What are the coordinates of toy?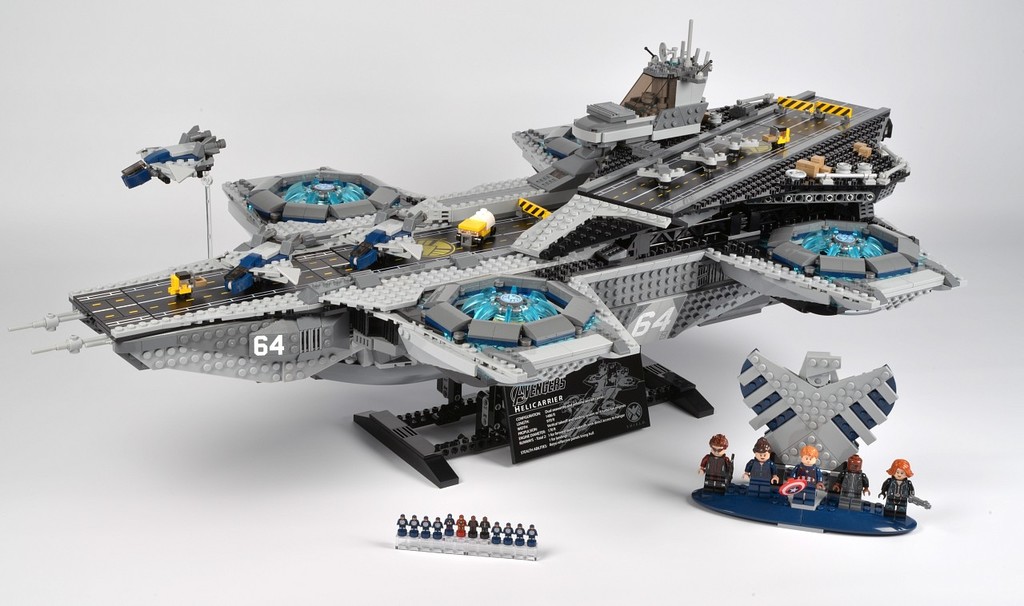
locate(685, 328, 940, 568).
